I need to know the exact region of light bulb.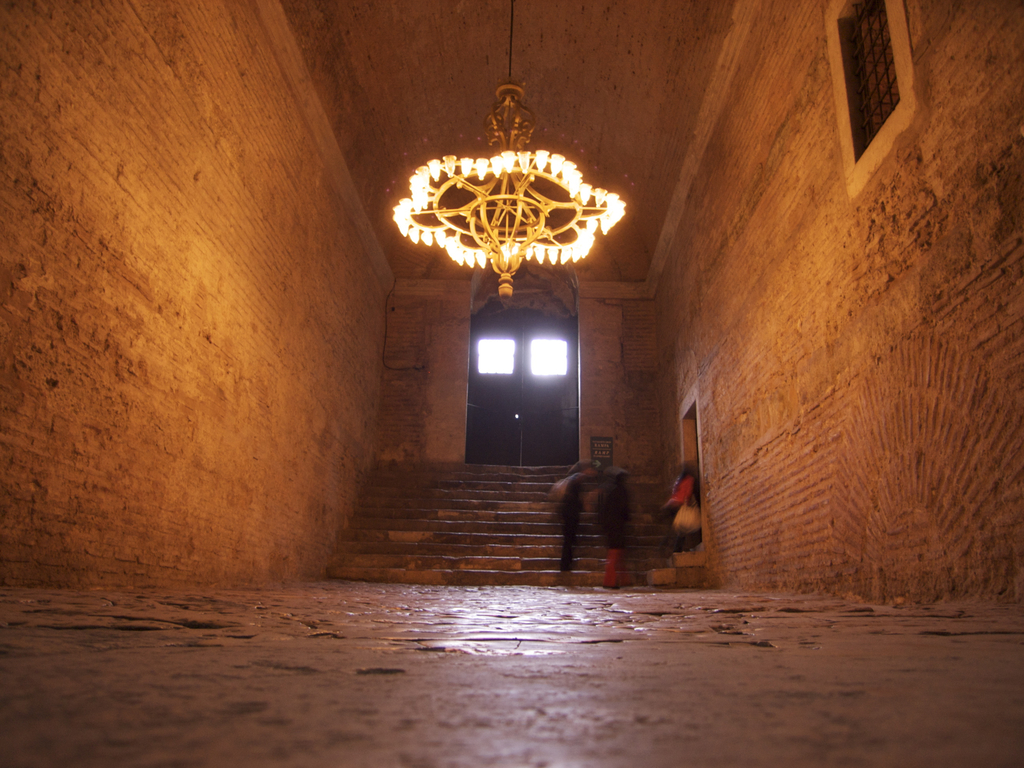
Region: <bbox>460, 150, 474, 177</bbox>.
